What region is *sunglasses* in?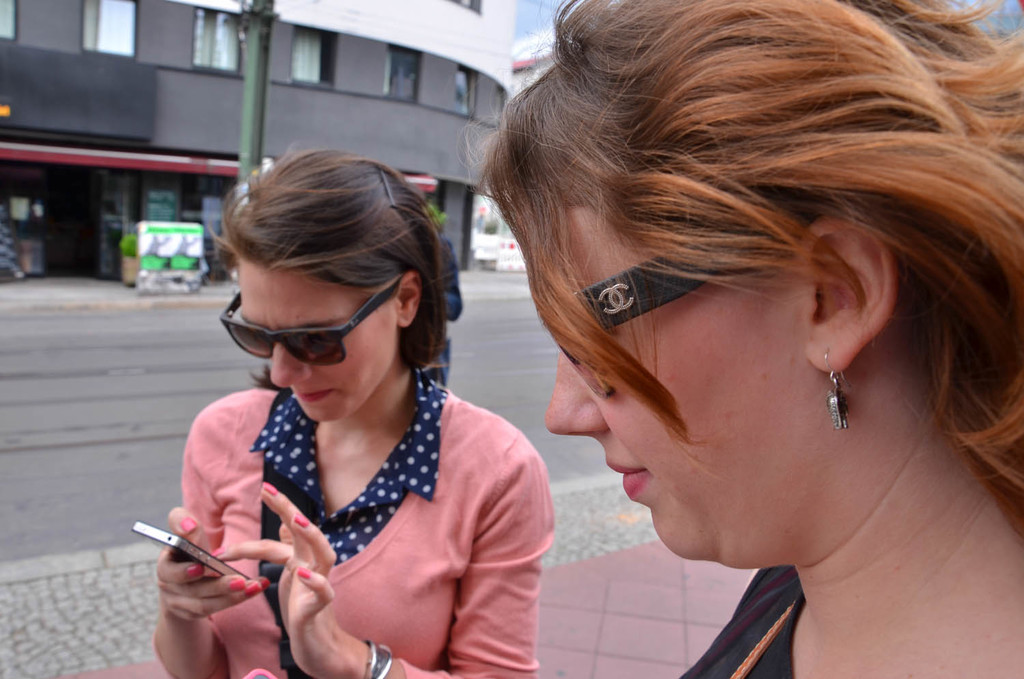
216,280,402,363.
